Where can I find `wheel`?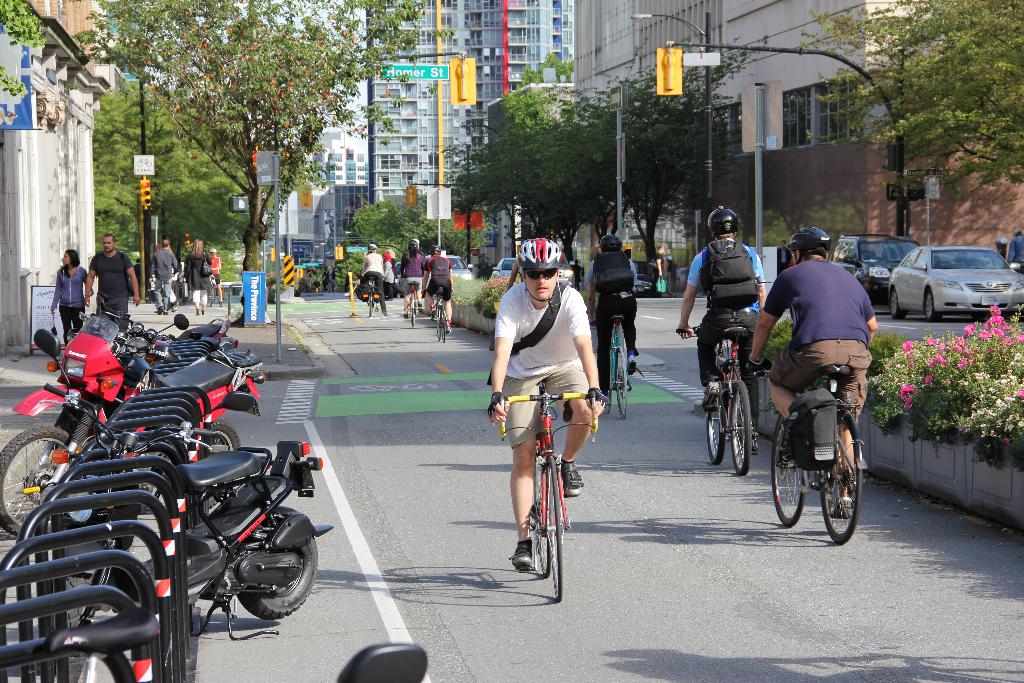
You can find it at bbox(884, 289, 903, 318).
